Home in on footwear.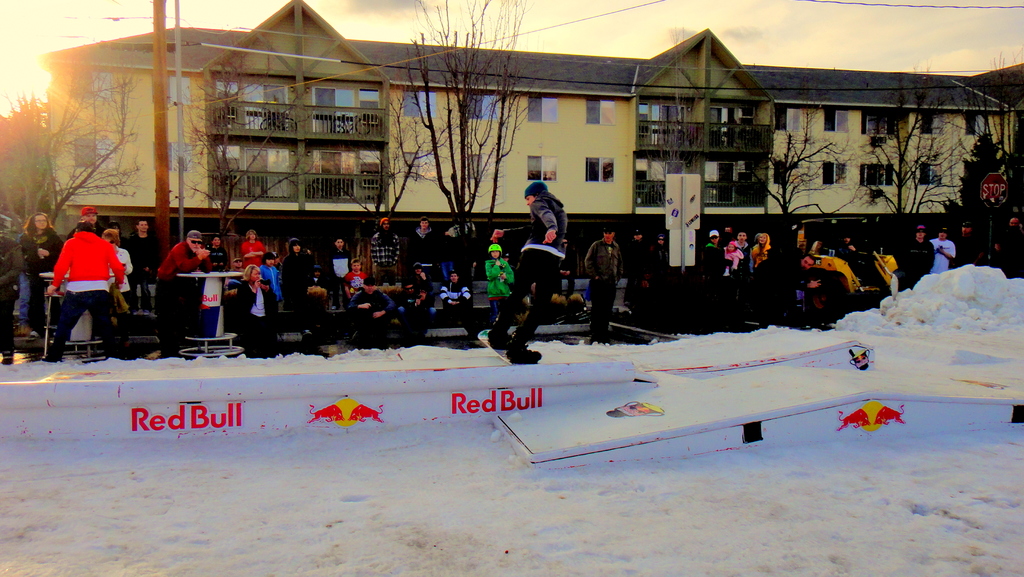
Homed in at box=[490, 337, 510, 352].
